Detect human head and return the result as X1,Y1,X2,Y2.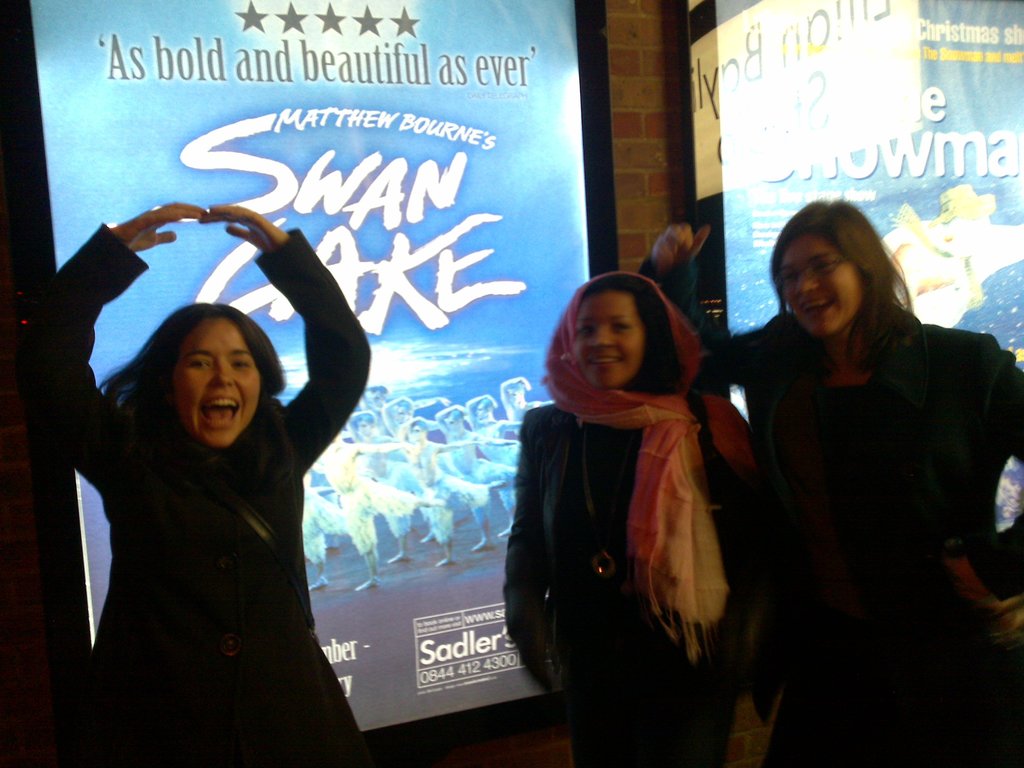
120,301,268,454.
